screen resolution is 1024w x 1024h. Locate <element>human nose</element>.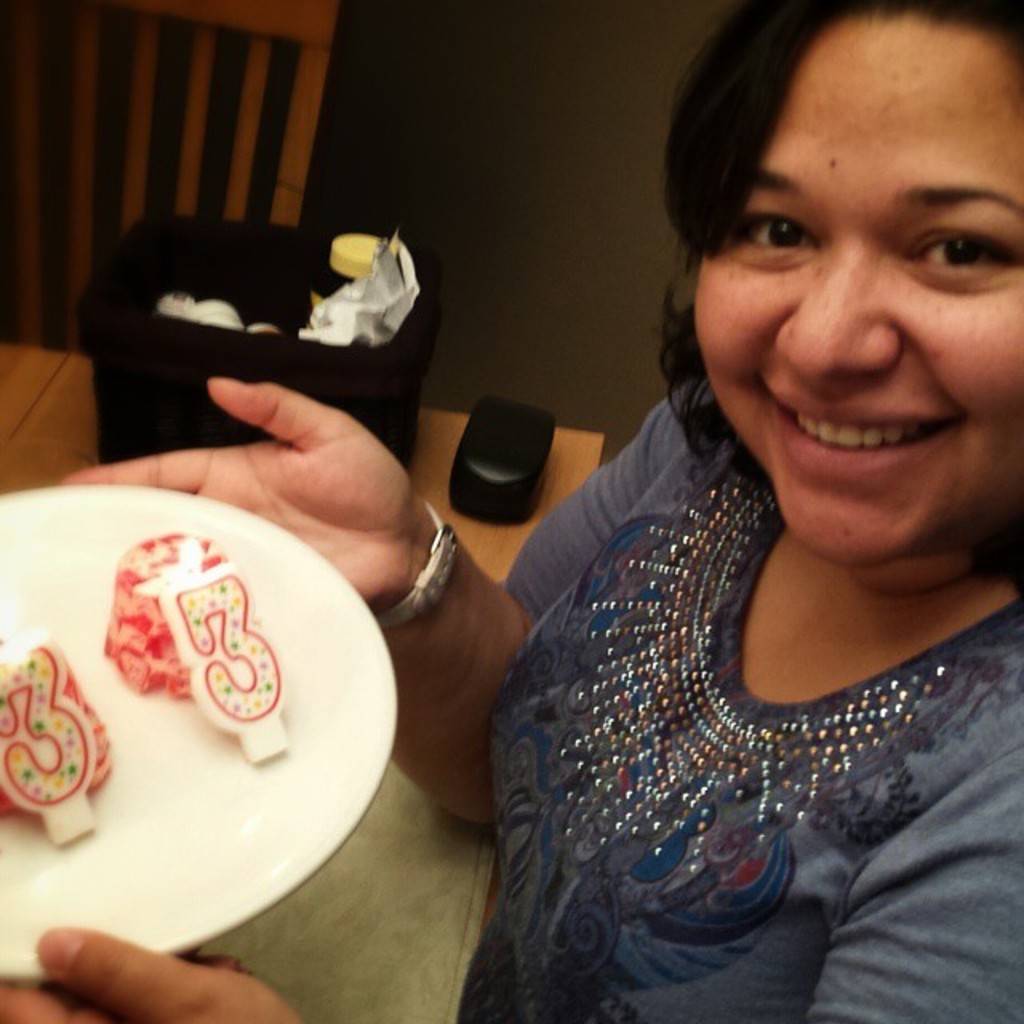
Rect(773, 235, 899, 382).
